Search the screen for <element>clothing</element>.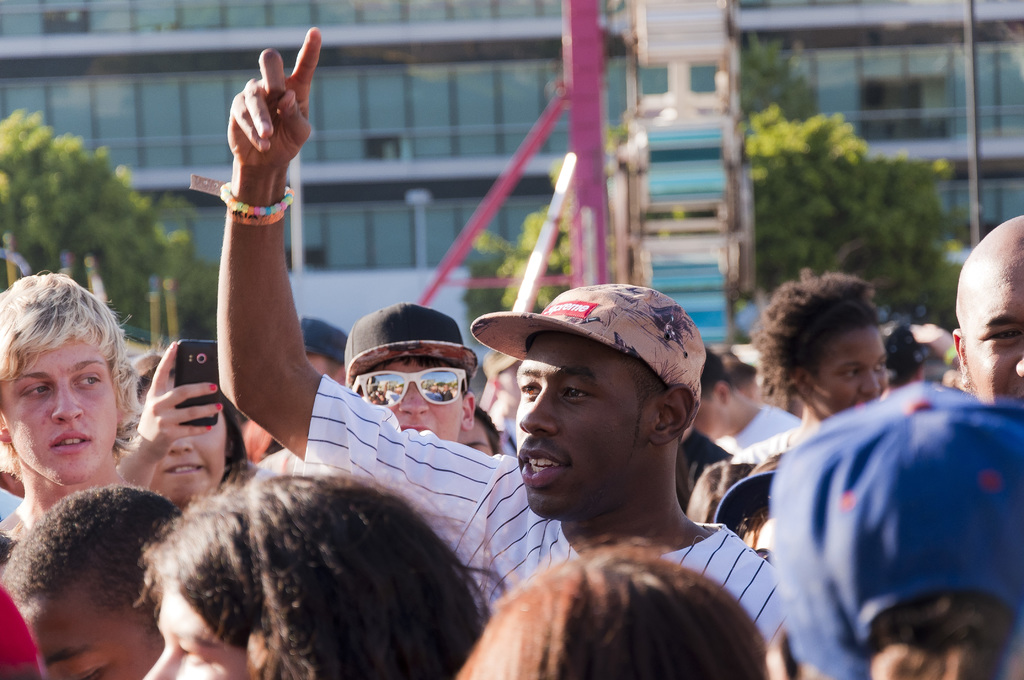
Found at BBox(285, 312, 362, 356).
